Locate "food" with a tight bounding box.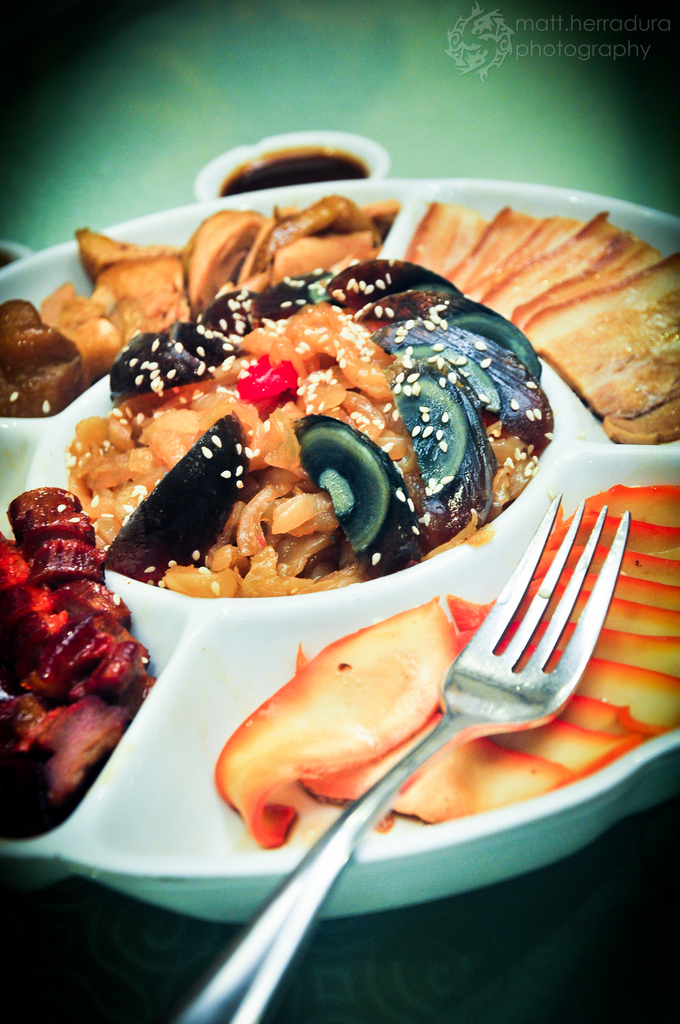
bbox(393, 209, 679, 452).
